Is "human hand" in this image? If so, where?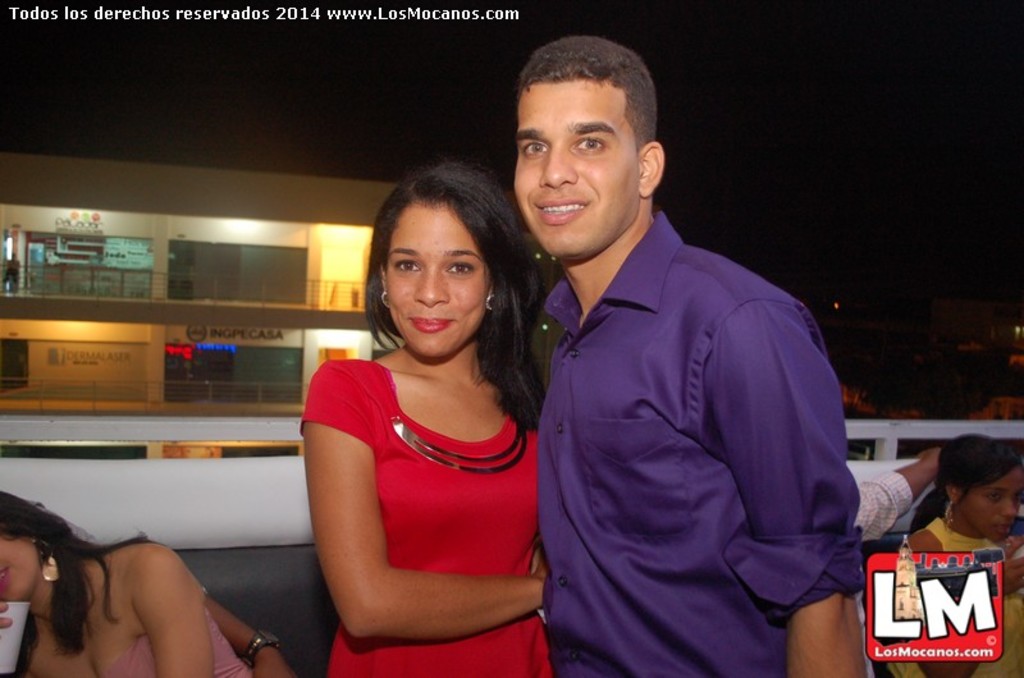
Yes, at <bbox>251, 655, 294, 677</bbox>.
